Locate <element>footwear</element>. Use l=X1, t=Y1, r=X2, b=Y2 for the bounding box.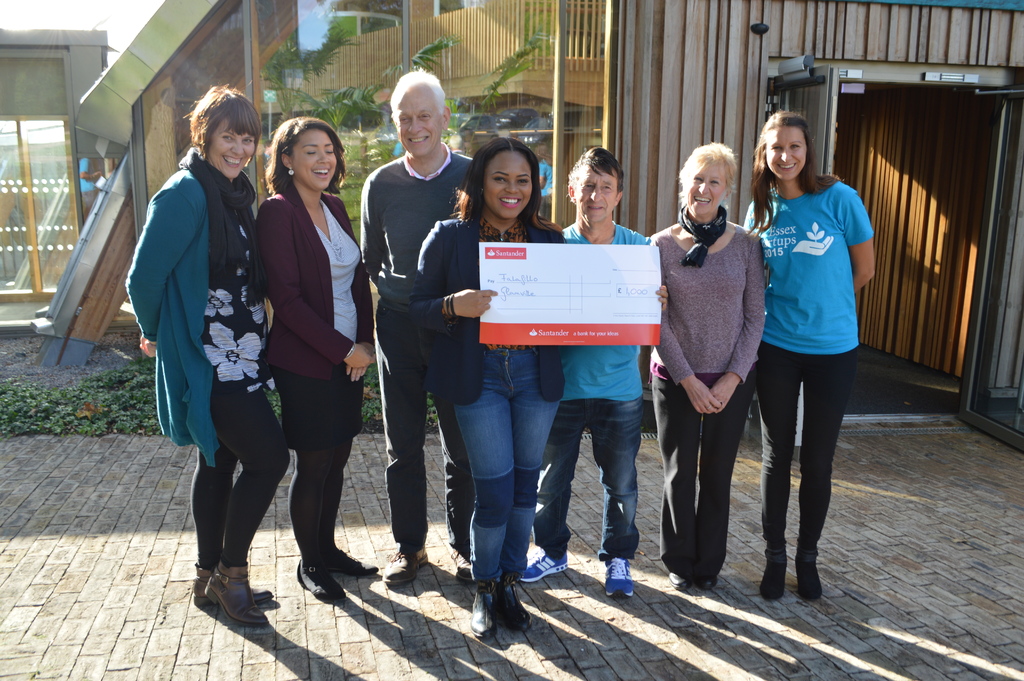
l=670, t=575, r=690, b=589.
